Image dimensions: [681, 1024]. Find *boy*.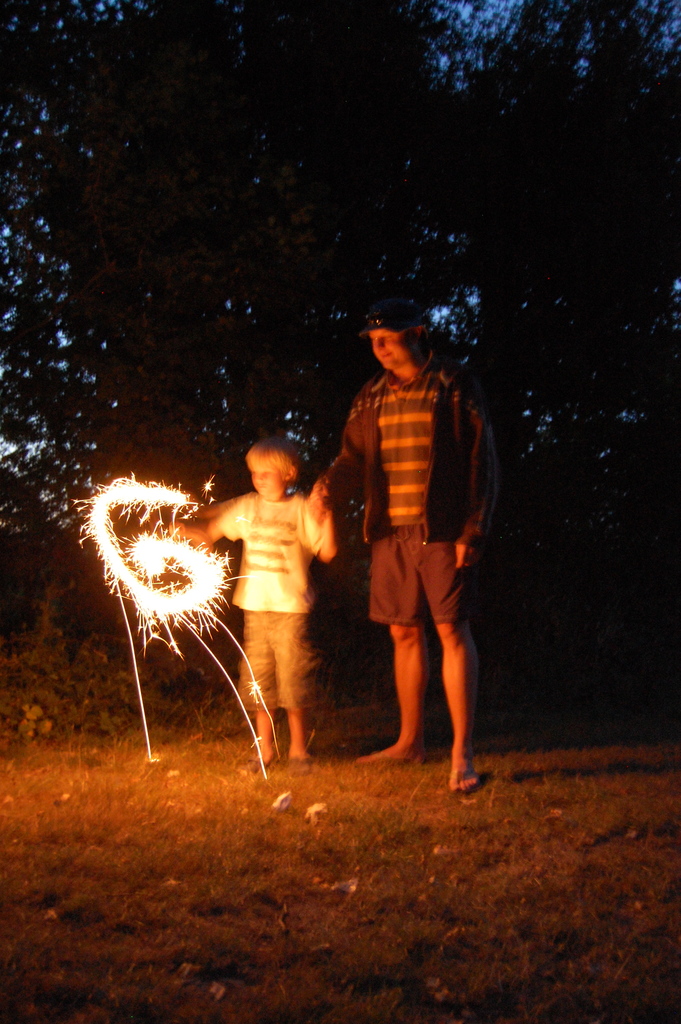
[188,407,343,779].
